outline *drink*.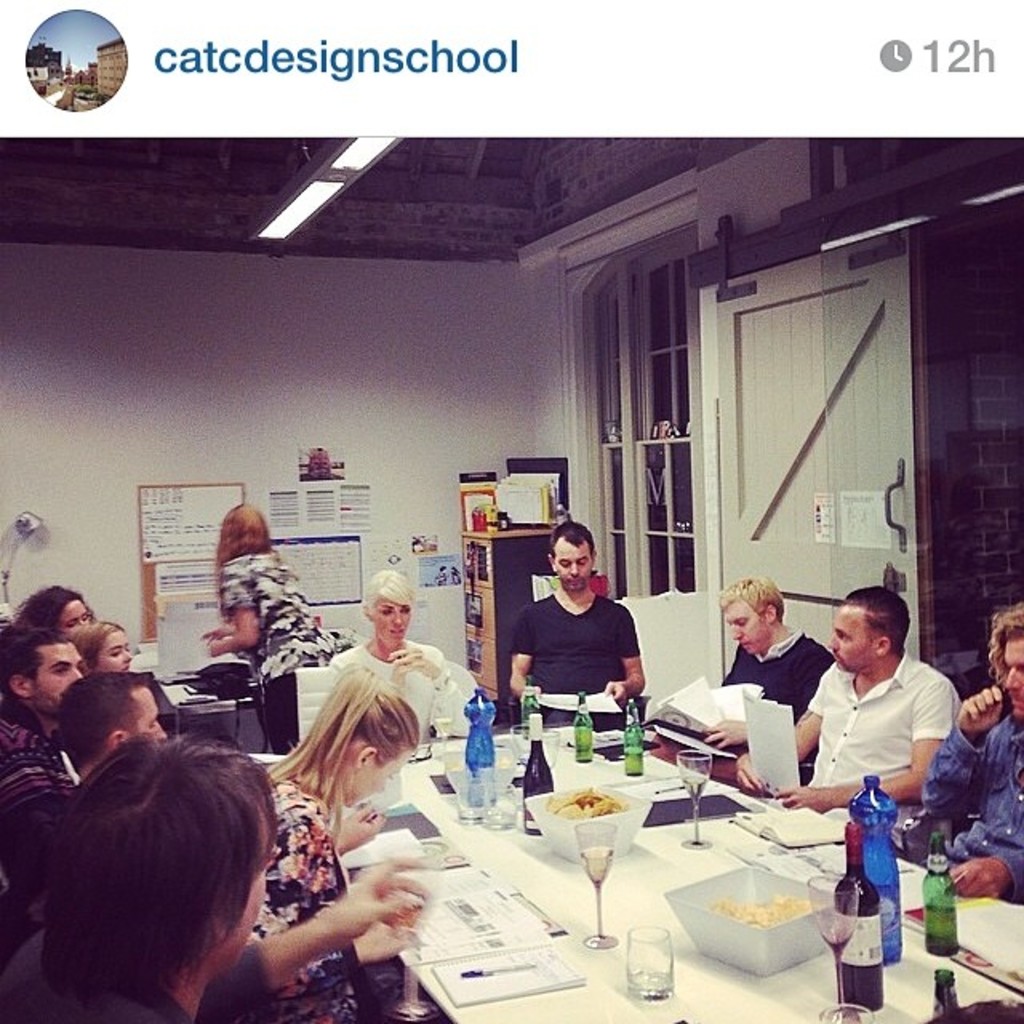
Outline: [left=522, top=714, right=557, bottom=832].
